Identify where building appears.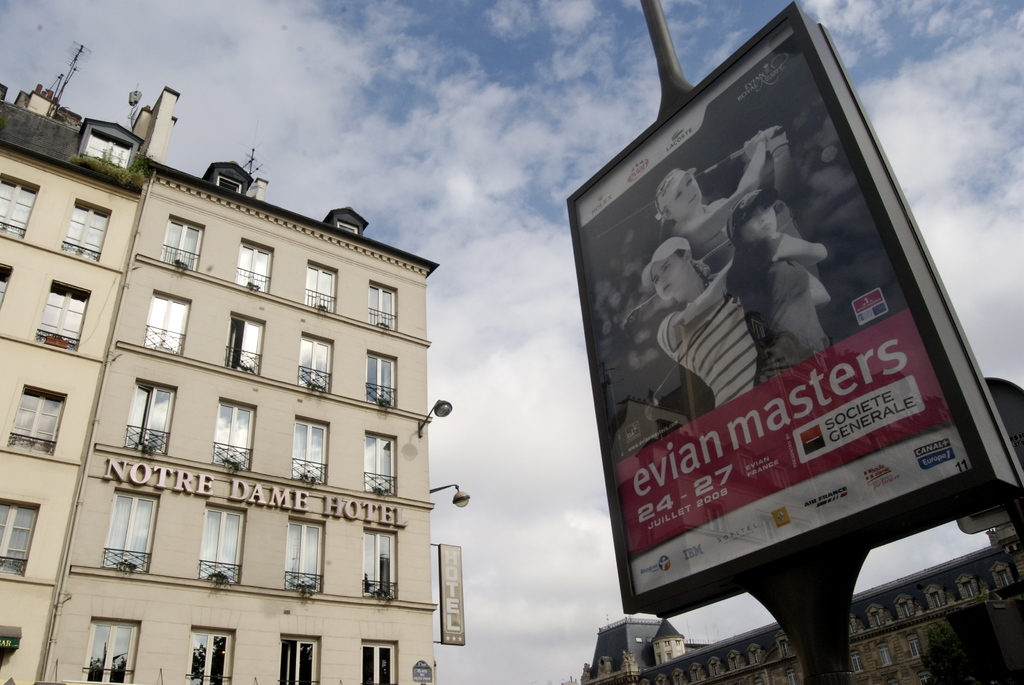
Appears at box=[568, 533, 1023, 684].
